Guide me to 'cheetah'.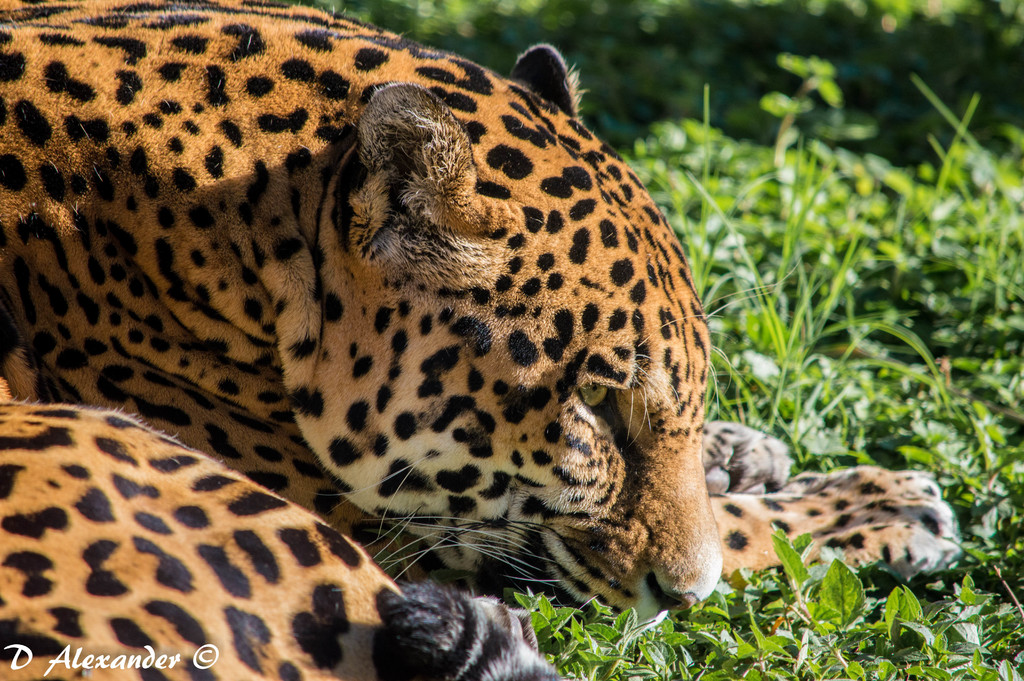
Guidance: l=0, t=0, r=963, b=680.
